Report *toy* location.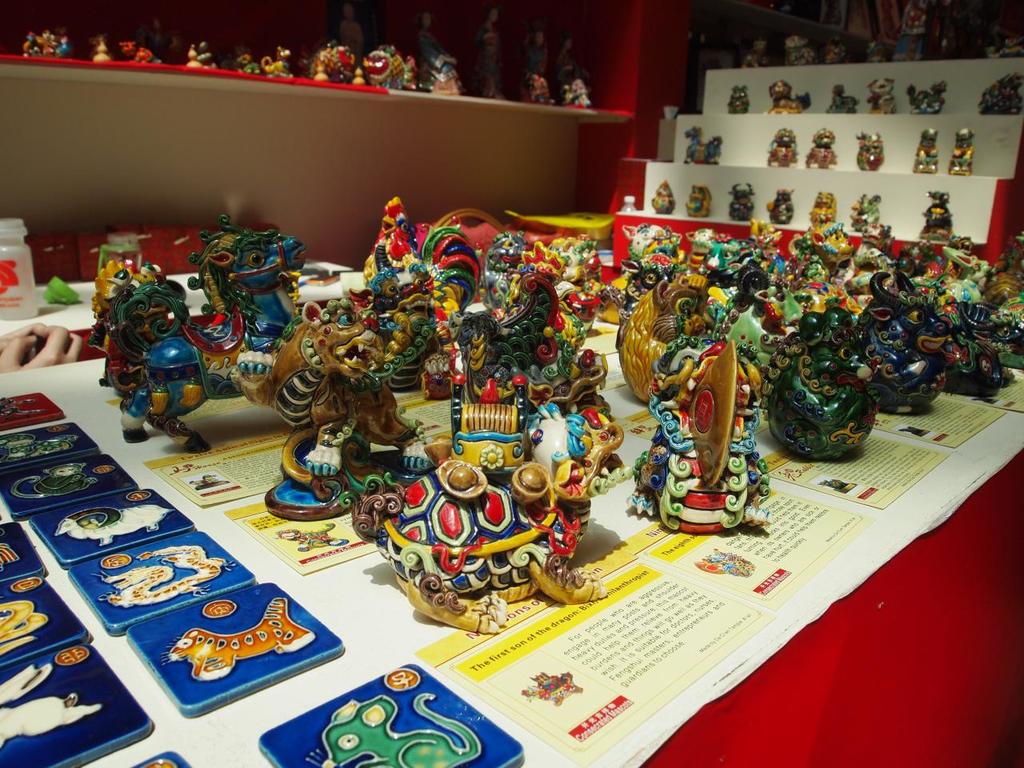
Report: {"left": 185, "top": 42, "right": 221, "bottom": 74}.
